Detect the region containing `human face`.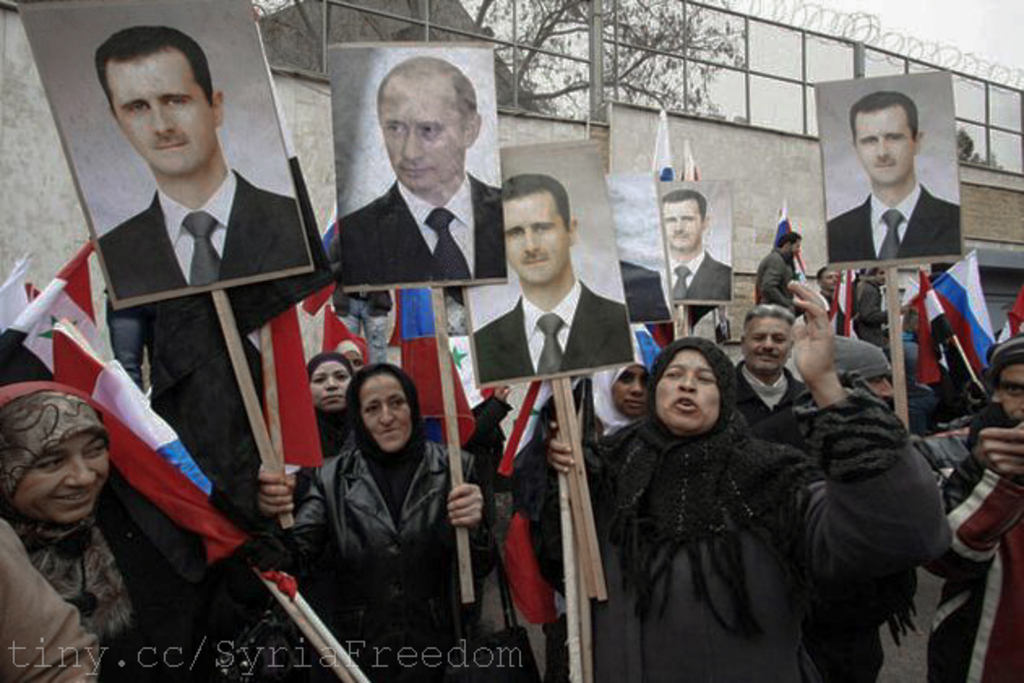
pyautogui.locateOnScreen(360, 372, 412, 446).
